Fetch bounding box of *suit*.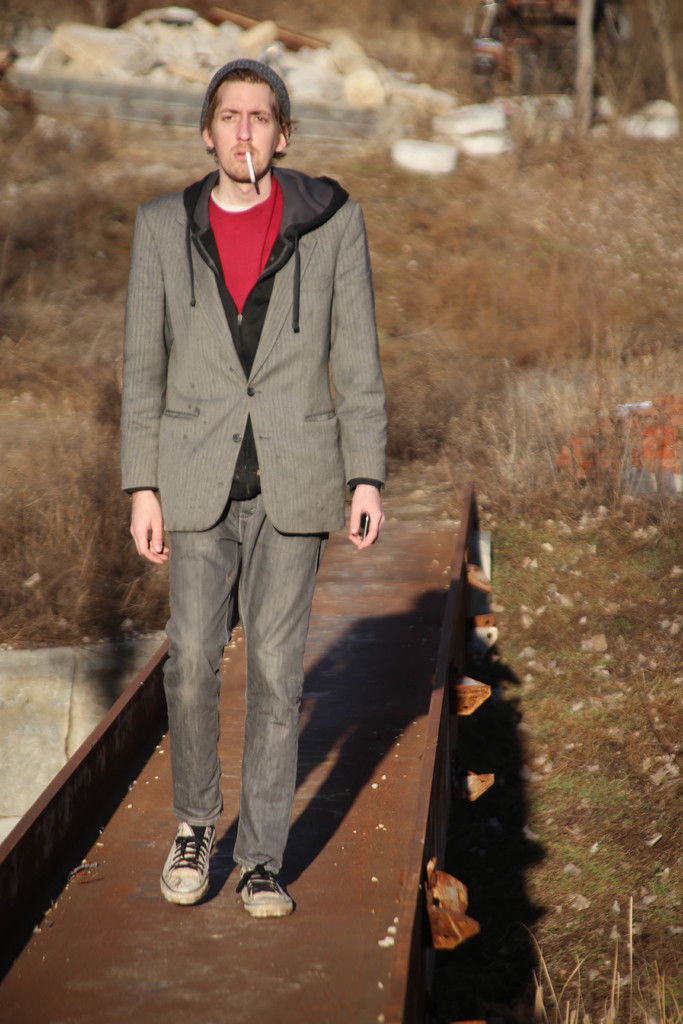
Bbox: BBox(137, 239, 372, 910).
